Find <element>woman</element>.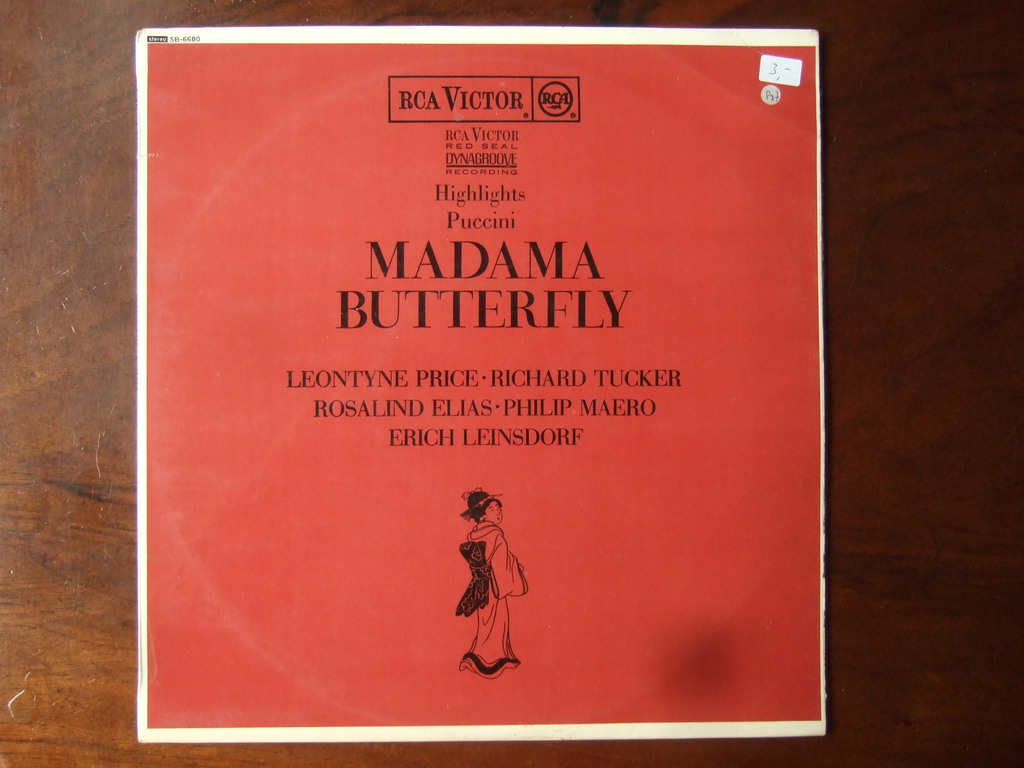
BBox(450, 485, 527, 681).
